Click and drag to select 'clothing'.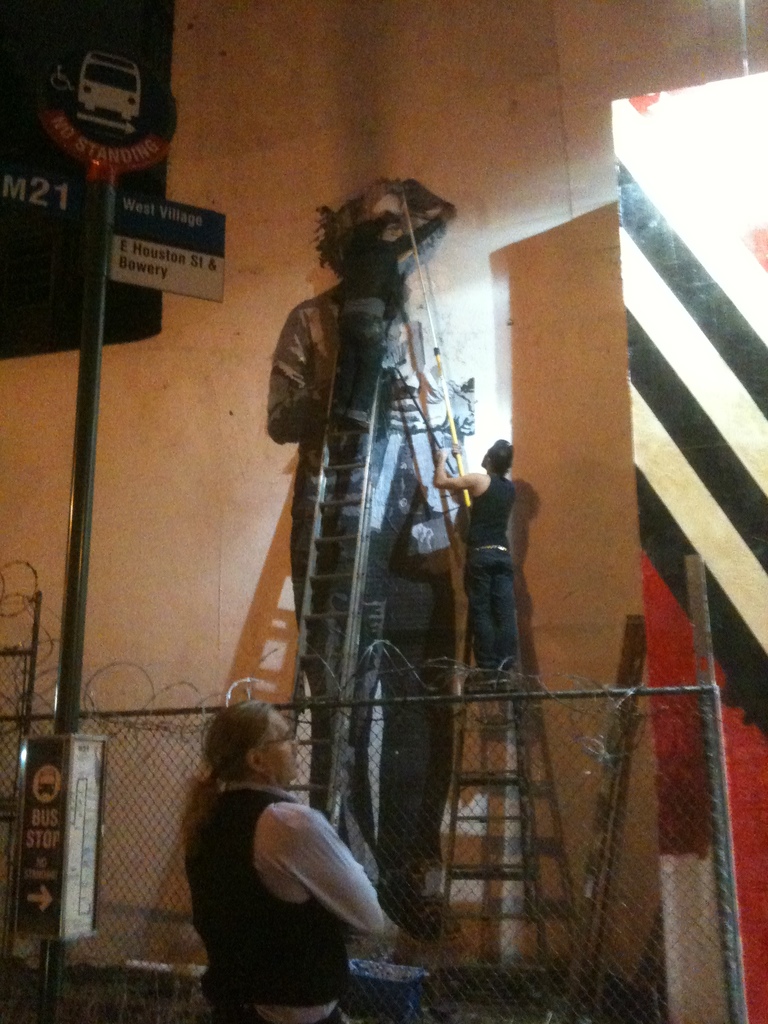
Selection: 270 286 475 892.
